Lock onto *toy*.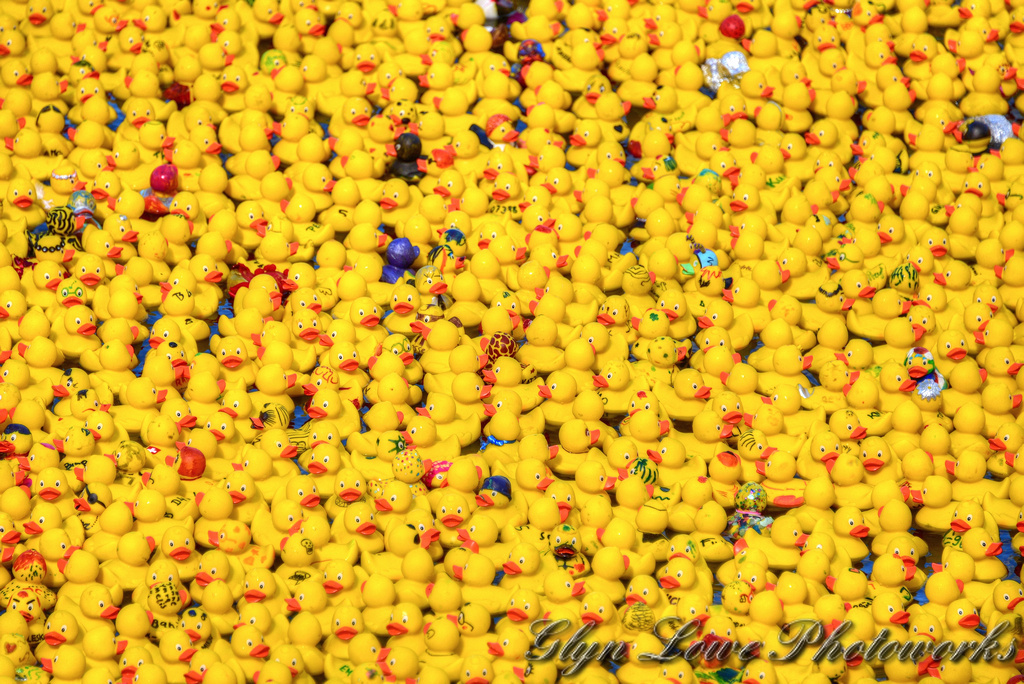
Locked: bbox=[6, 302, 48, 365].
